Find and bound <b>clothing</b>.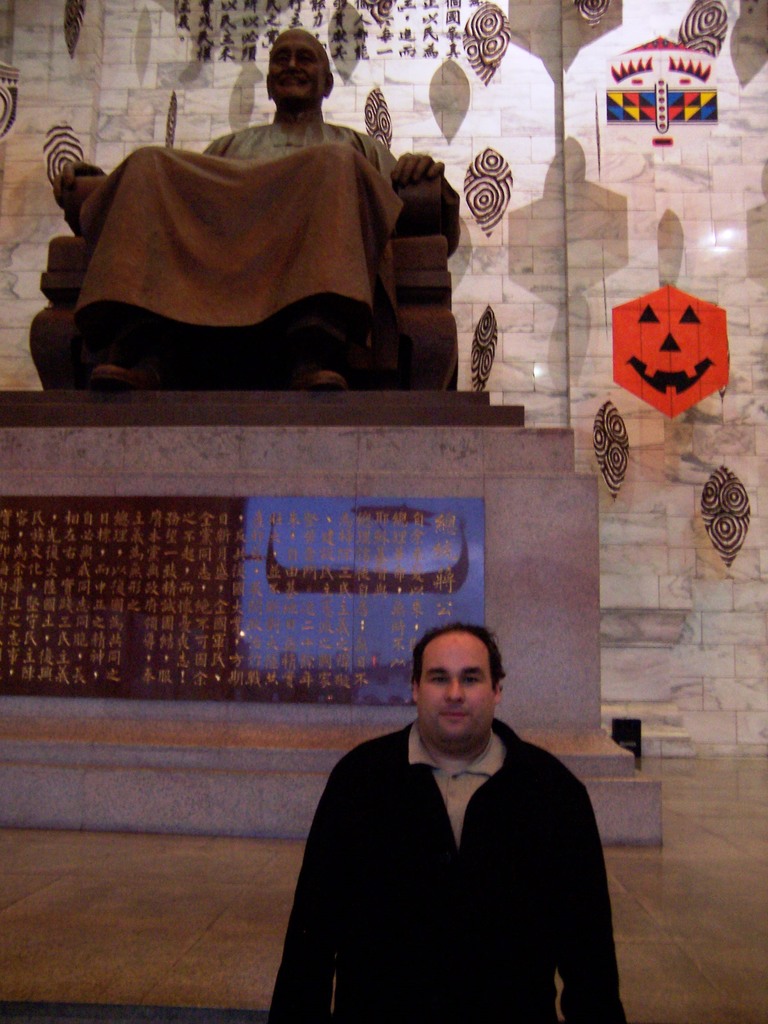
Bound: x1=264, y1=714, x2=630, y2=1023.
